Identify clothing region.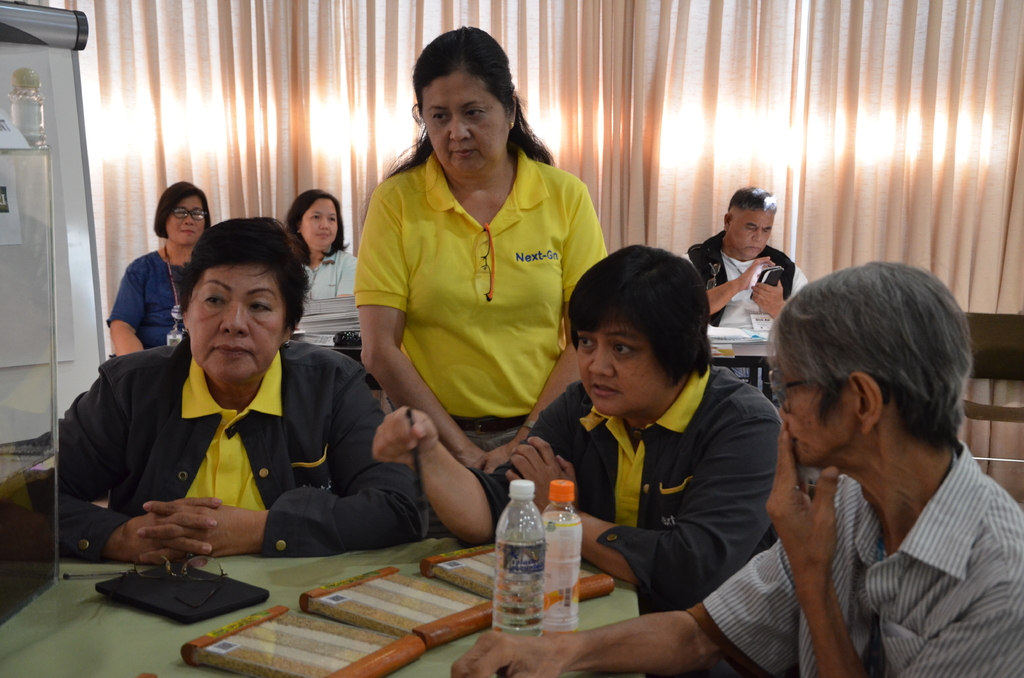
Region: x1=708, y1=471, x2=1023, y2=667.
